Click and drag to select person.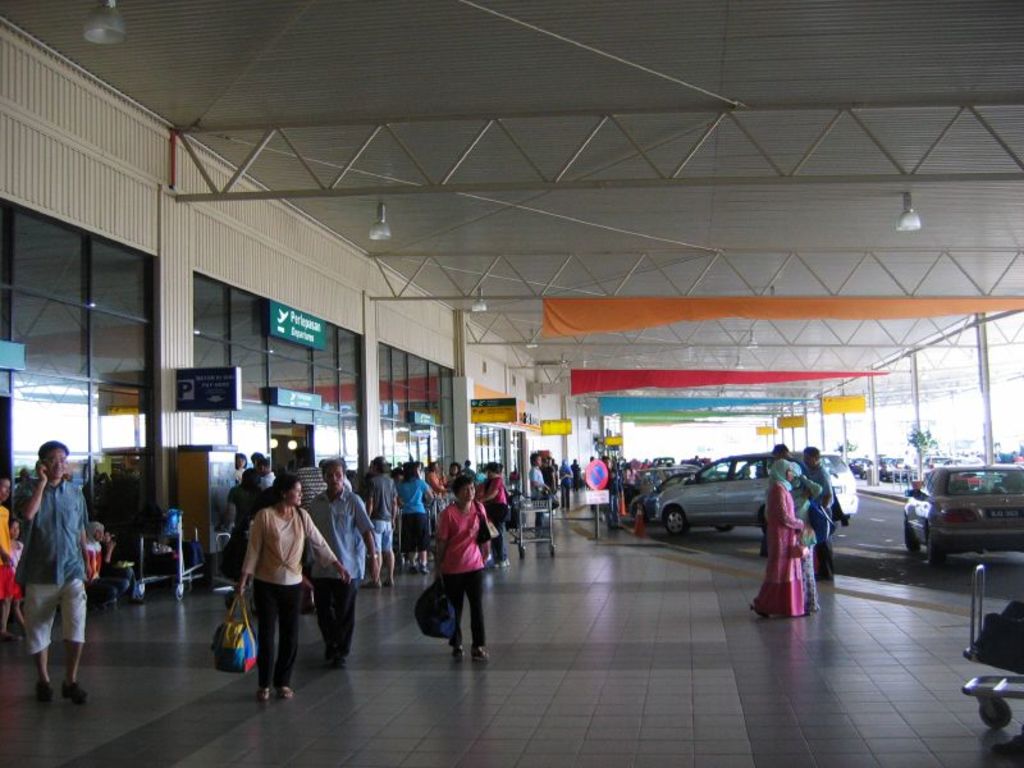
Selection: [left=298, top=457, right=380, bottom=669].
